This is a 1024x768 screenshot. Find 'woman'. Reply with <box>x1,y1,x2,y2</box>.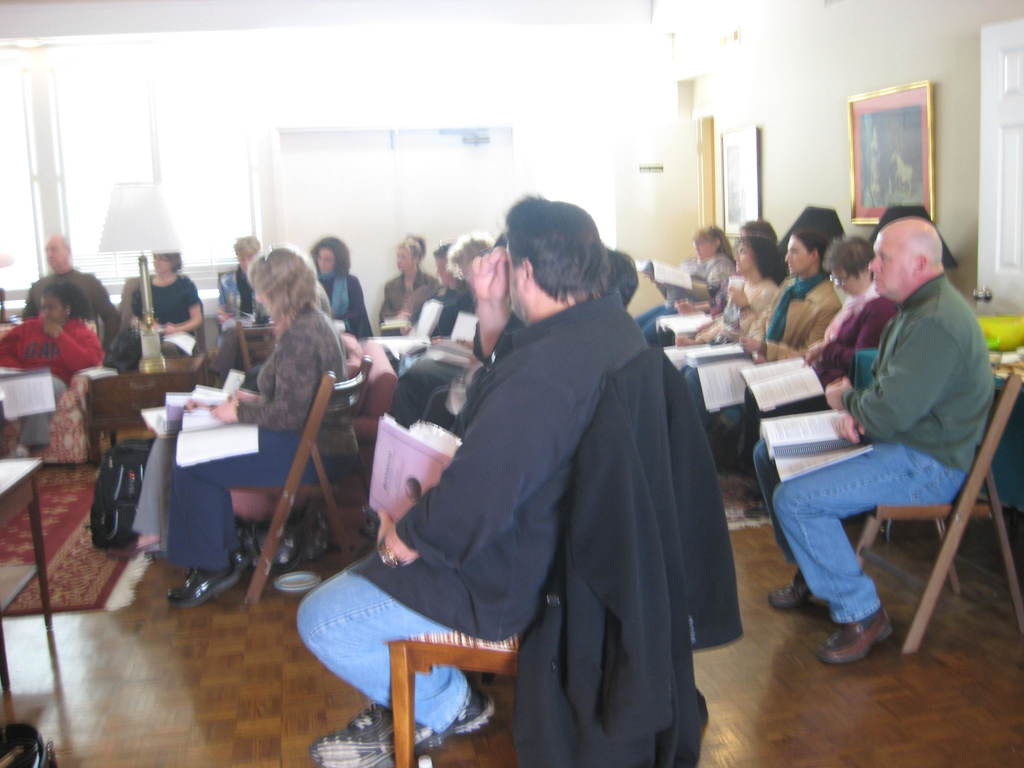
<box>311,232,374,341</box>.
